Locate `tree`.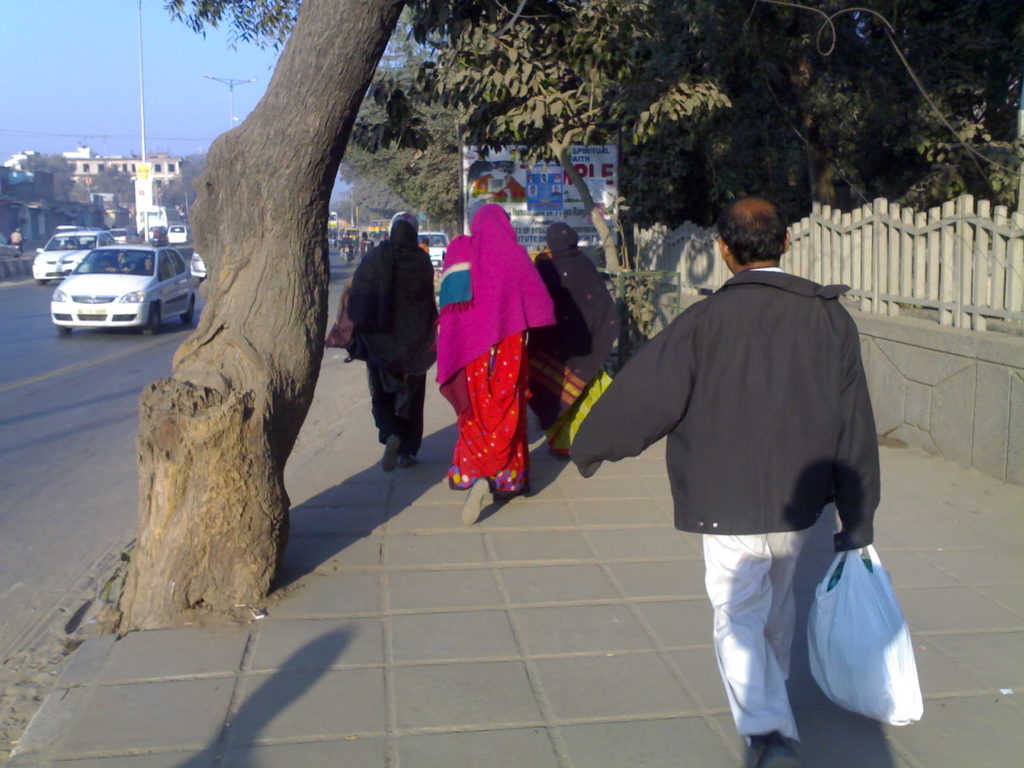
Bounding box: [left=354, top=0, right=727, bottom=362].
